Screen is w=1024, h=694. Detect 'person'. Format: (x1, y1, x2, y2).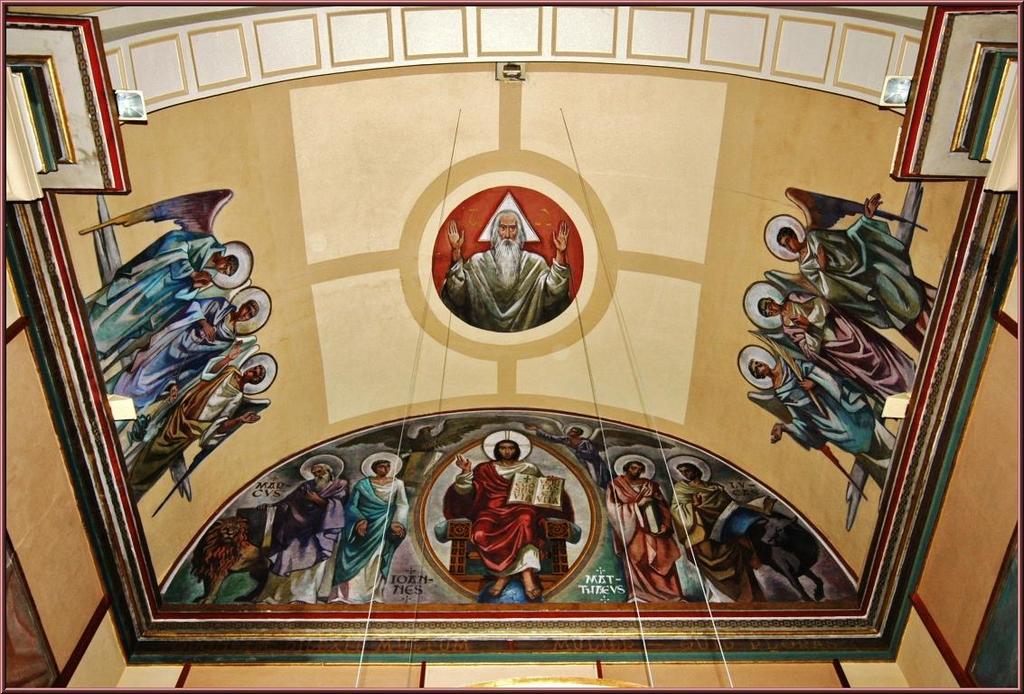
(777, 185, 939, 351).
